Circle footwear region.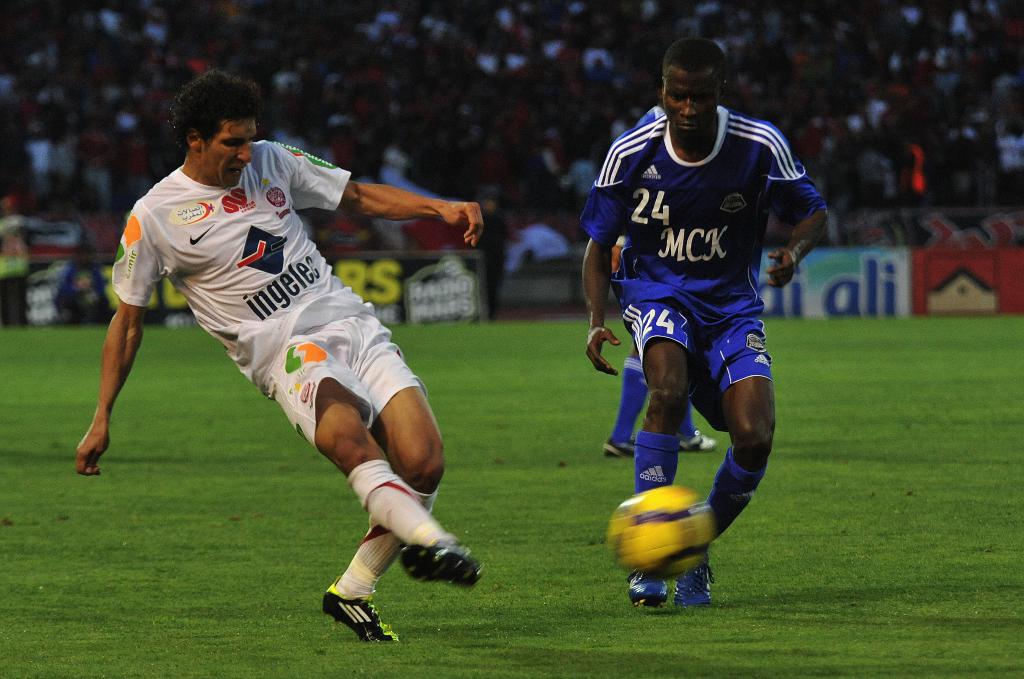
Region: crop(601, 434, 634, 460).
